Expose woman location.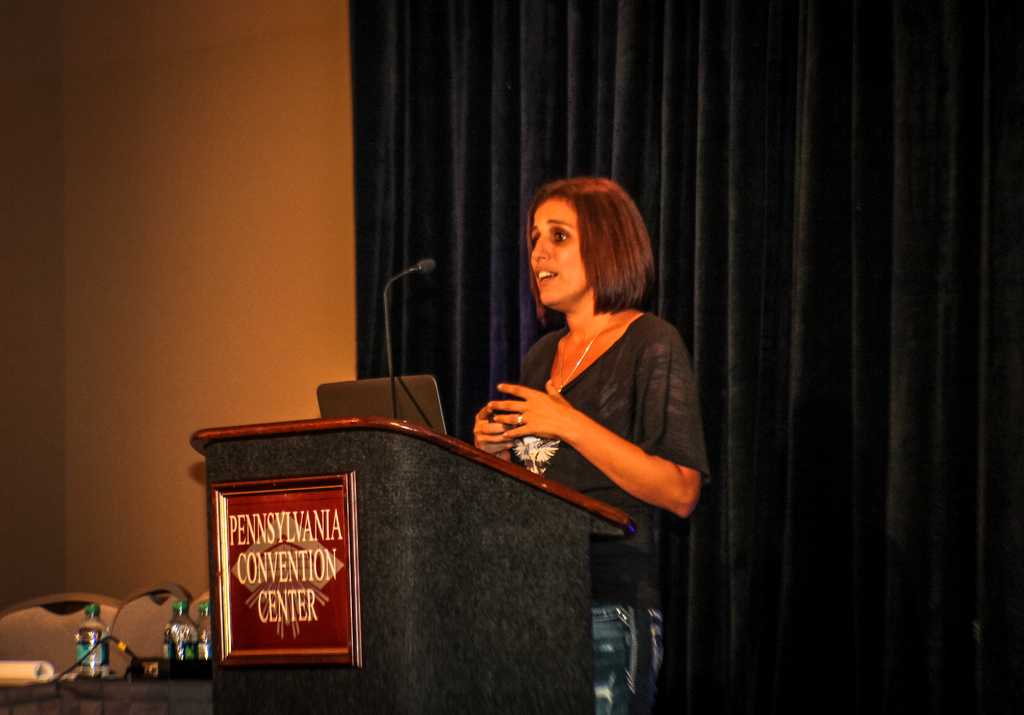
Exposed at 468,175,700,714.
